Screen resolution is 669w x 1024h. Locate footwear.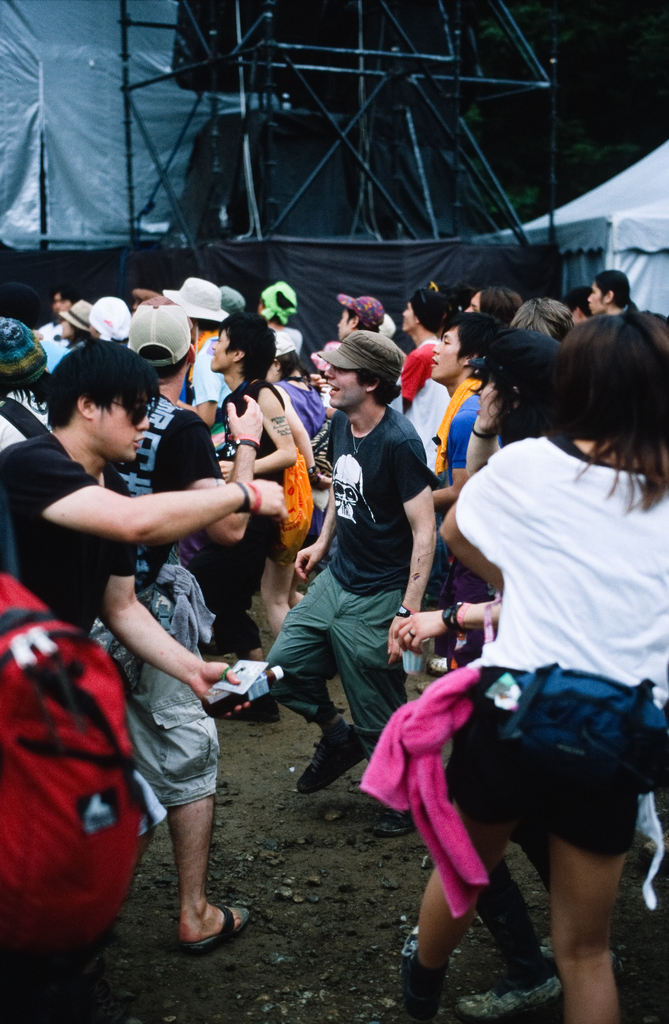
box=[188, 908, 254, 952].
